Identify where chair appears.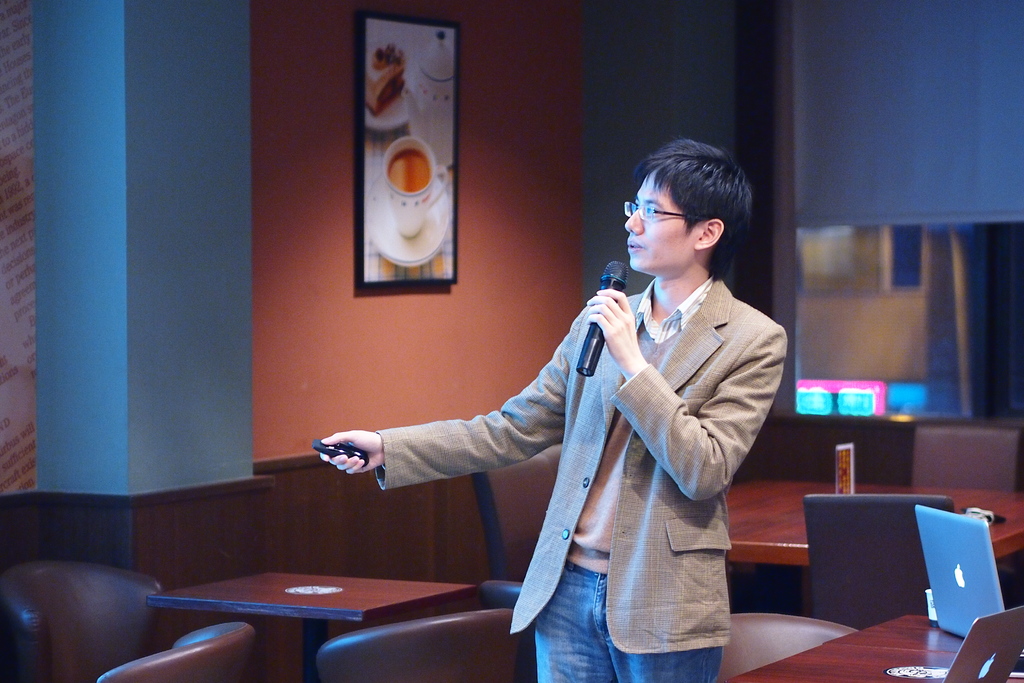
Appears at 808,496,951,613.
